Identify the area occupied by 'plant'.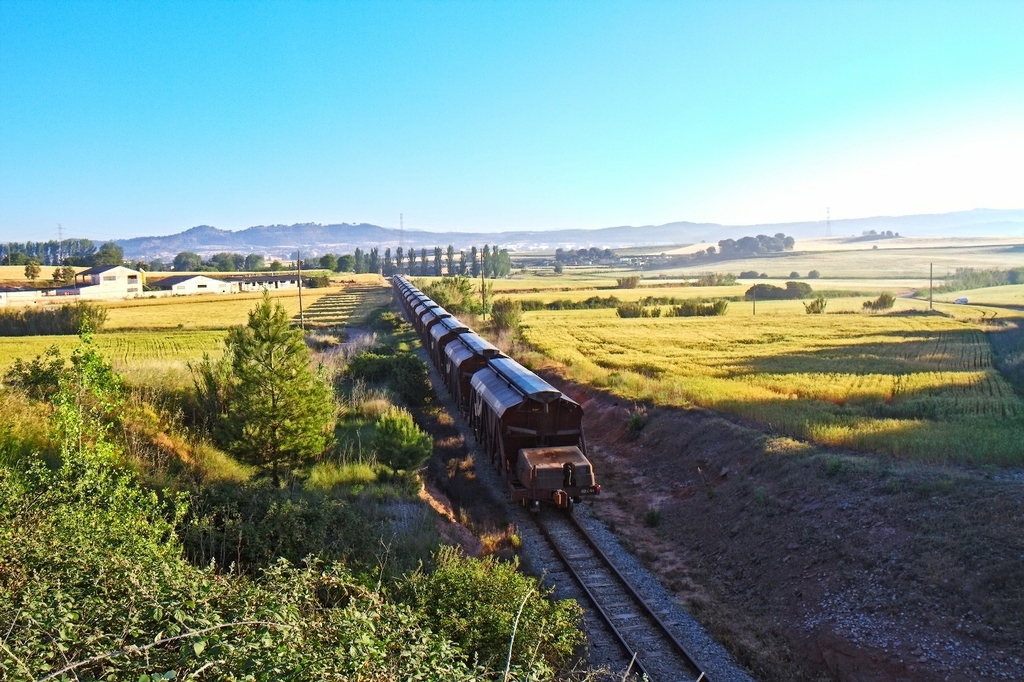
Area: {"x1": 606, "y1": 517, "x2": 618, "y2": 535}.
